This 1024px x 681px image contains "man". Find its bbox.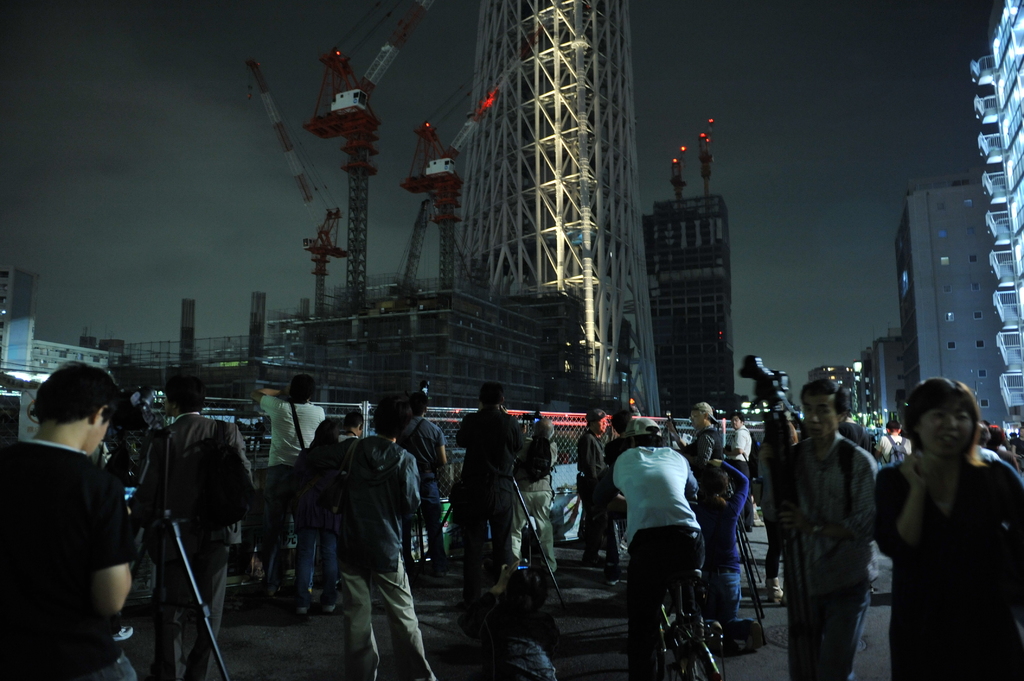
BBox(575, 408, 616, 575).
